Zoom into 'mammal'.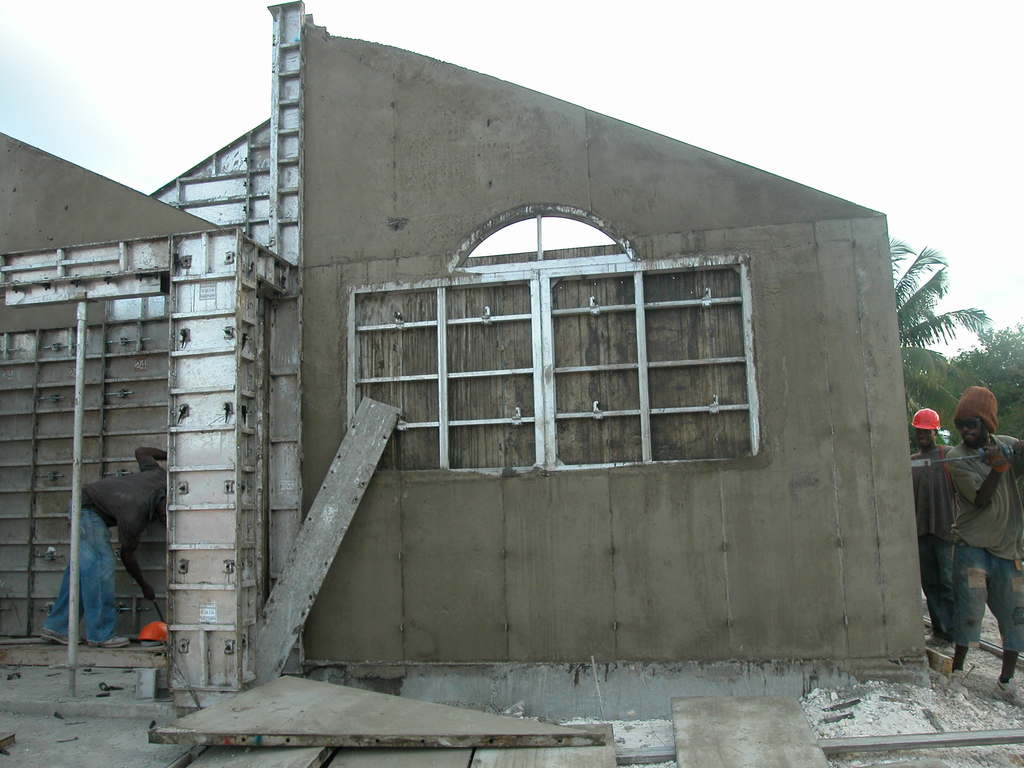
Zoom target: region(940, 385, 1023, 691).
